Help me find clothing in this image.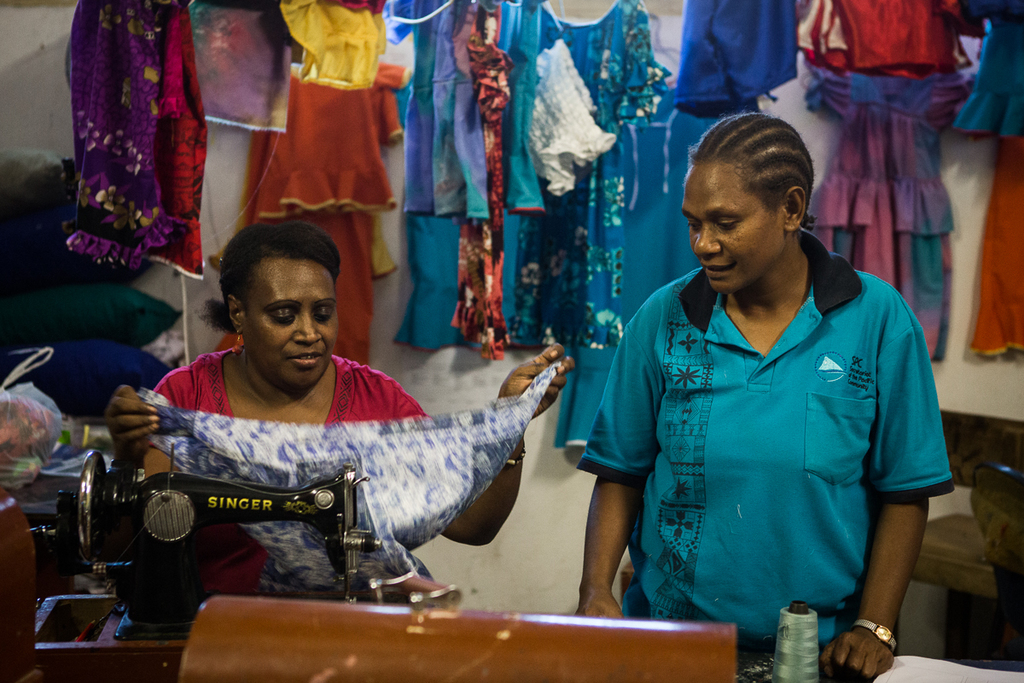
Found it: crop(540, 0, 673, 347).
